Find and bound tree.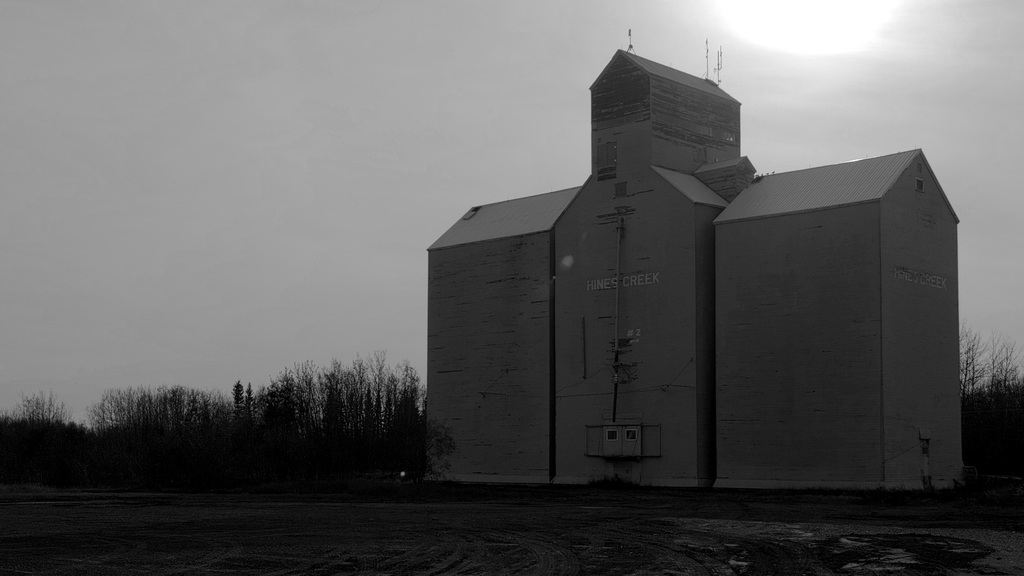
Bound: [x1=948, y1=325, x2=974, y2=461].
